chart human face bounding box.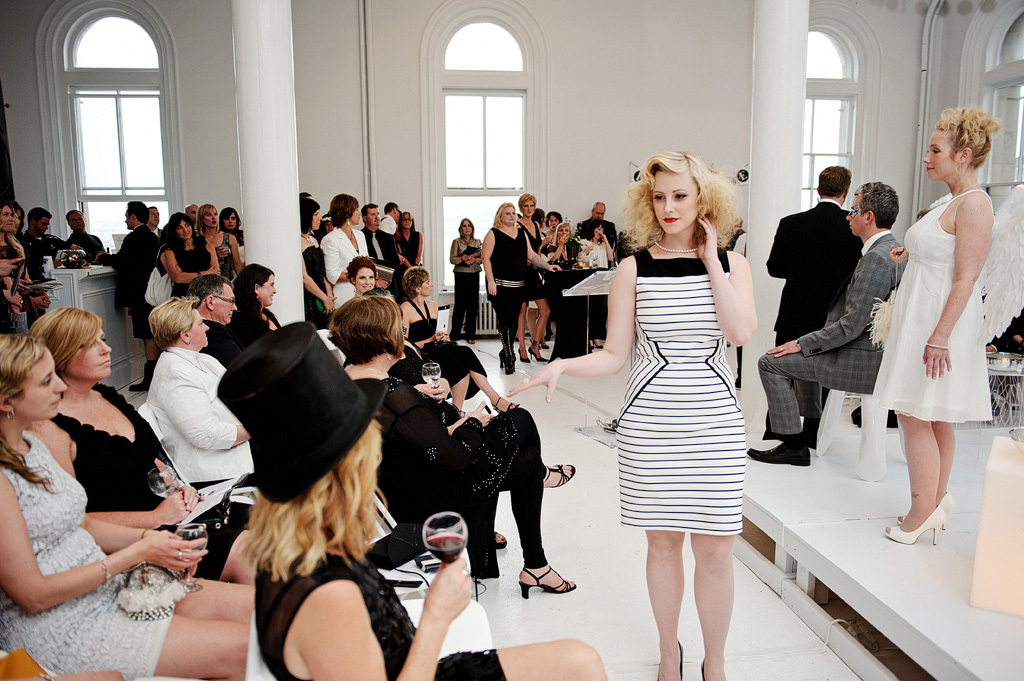
Charted: [424,276,434,296].
